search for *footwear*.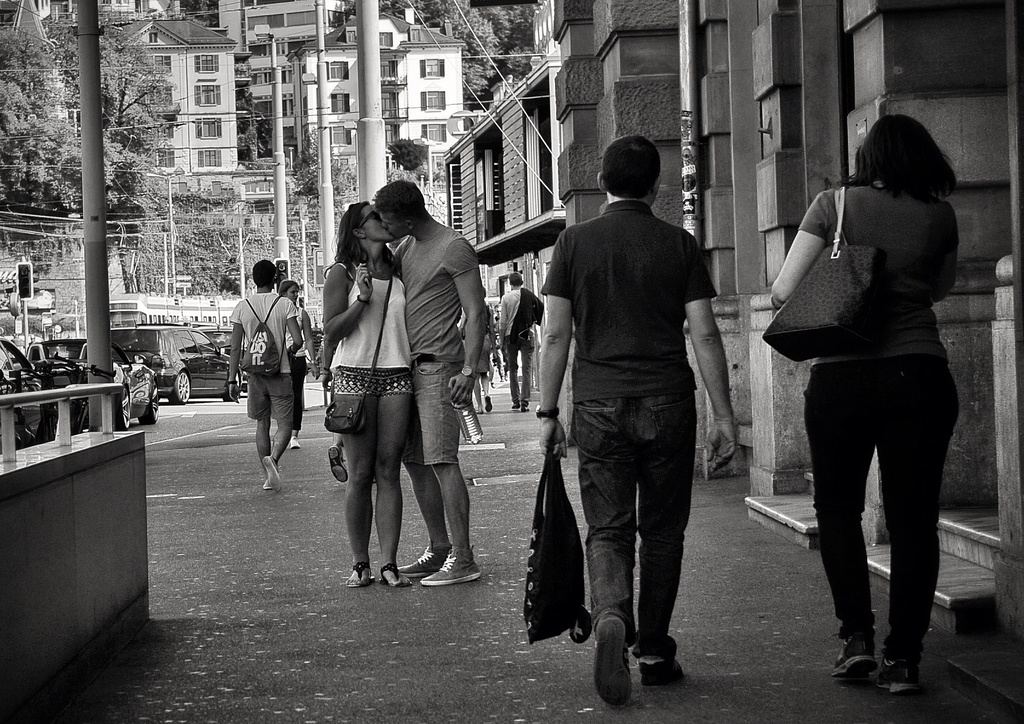
Found at [330,446,350,485].
